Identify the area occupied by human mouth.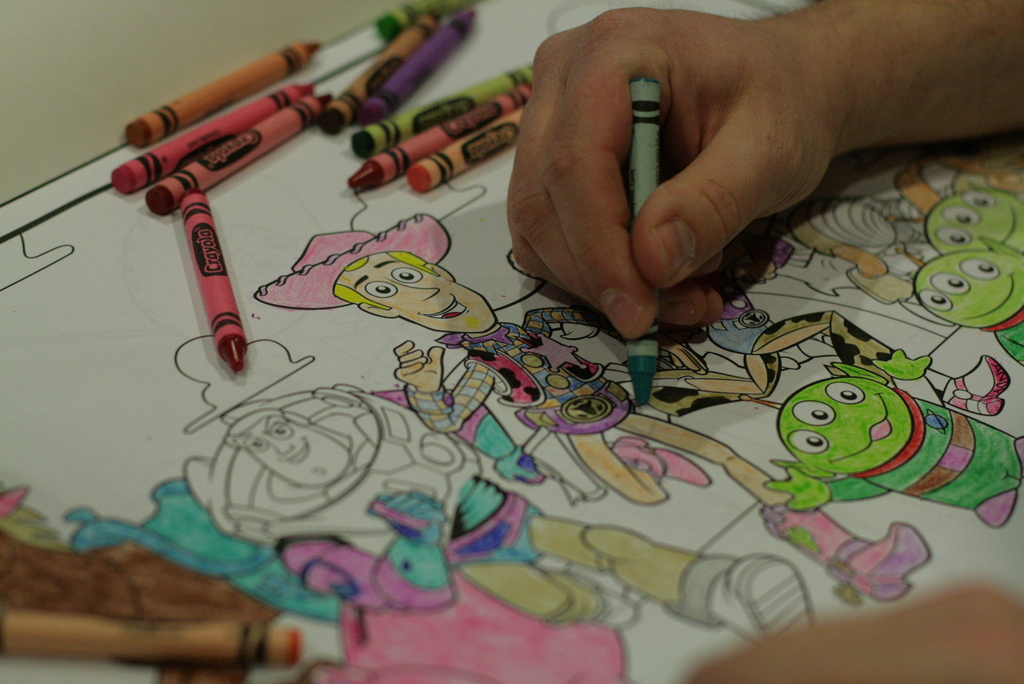
Area: (284, 438, 312, 462).
